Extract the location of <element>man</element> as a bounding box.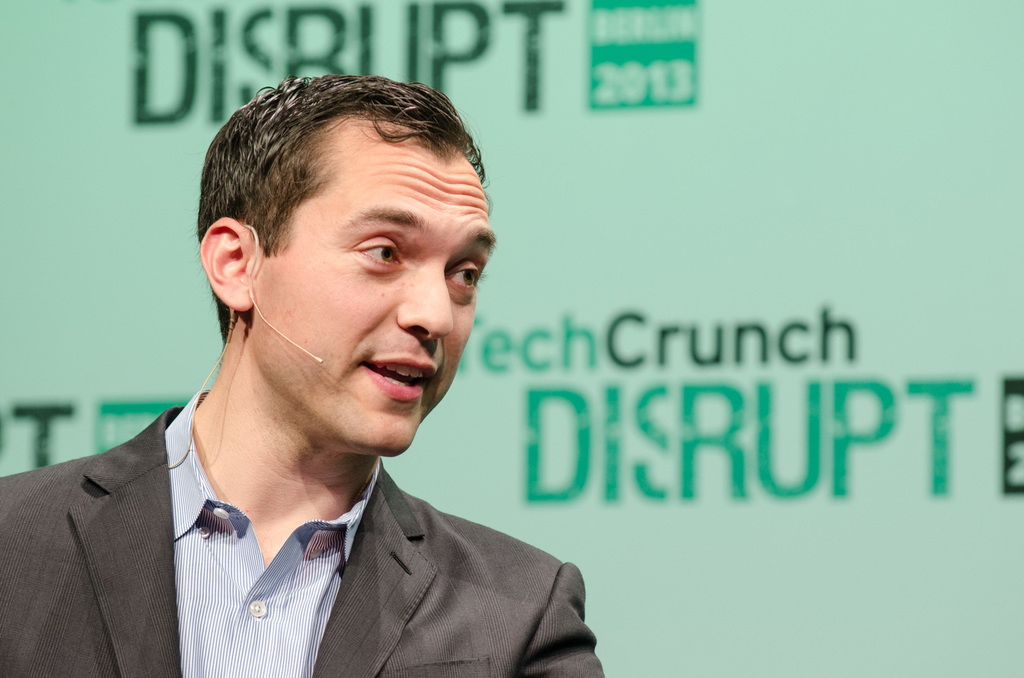
<bbox>0, 68, 607, 677</bbox>.
